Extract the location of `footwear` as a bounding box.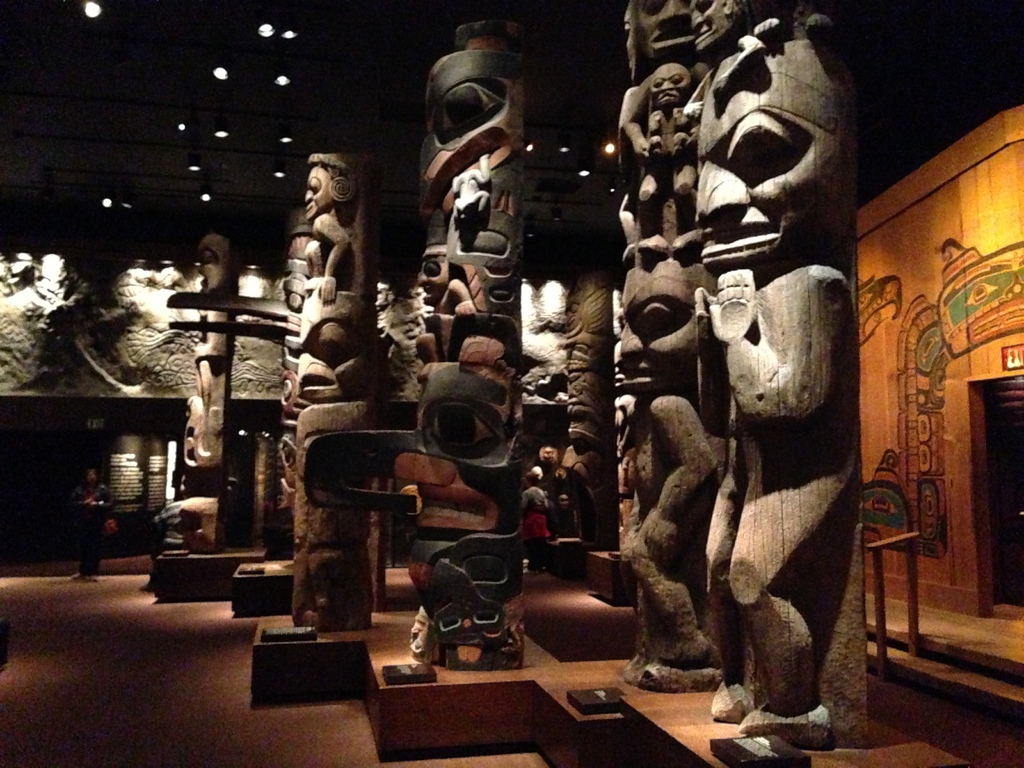
l=634, t=659, r=728, b=691.
